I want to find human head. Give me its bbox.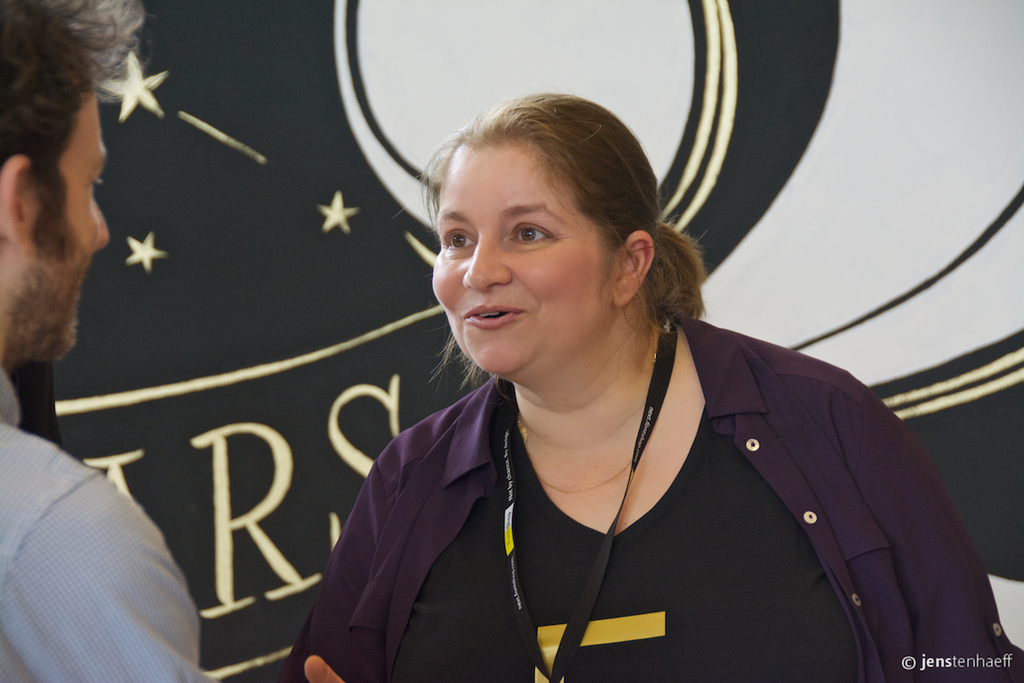
<bbox>430, 92, 665, 312</bbox>.
